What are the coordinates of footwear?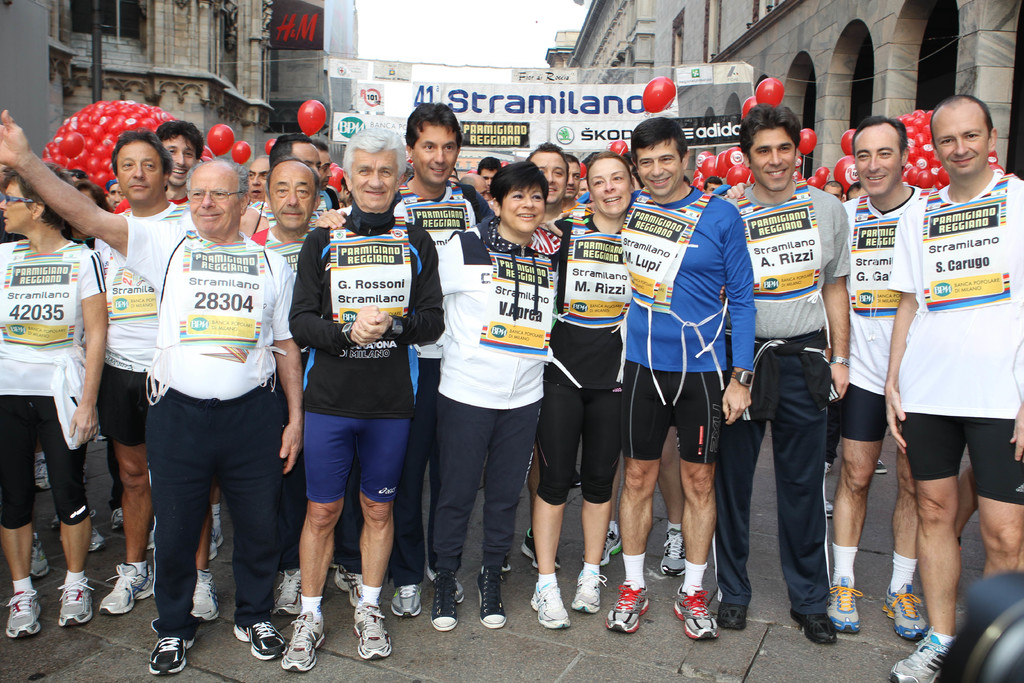
<bbox>424, 566, 463, 601</bbox>.
